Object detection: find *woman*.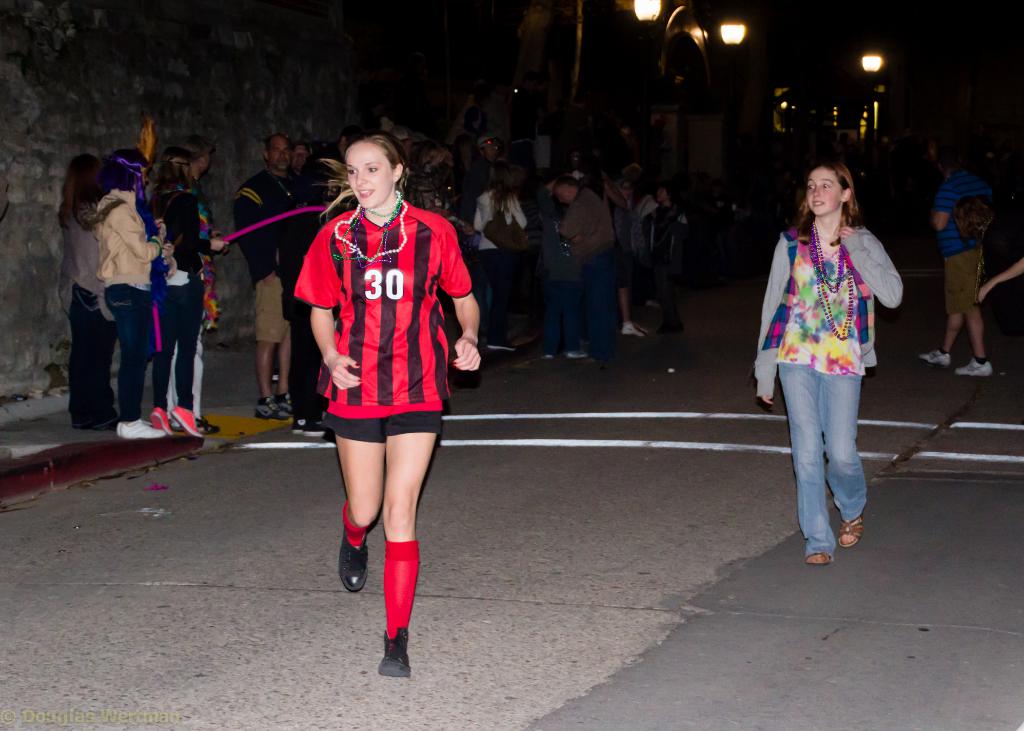
(292,135,485,680).
